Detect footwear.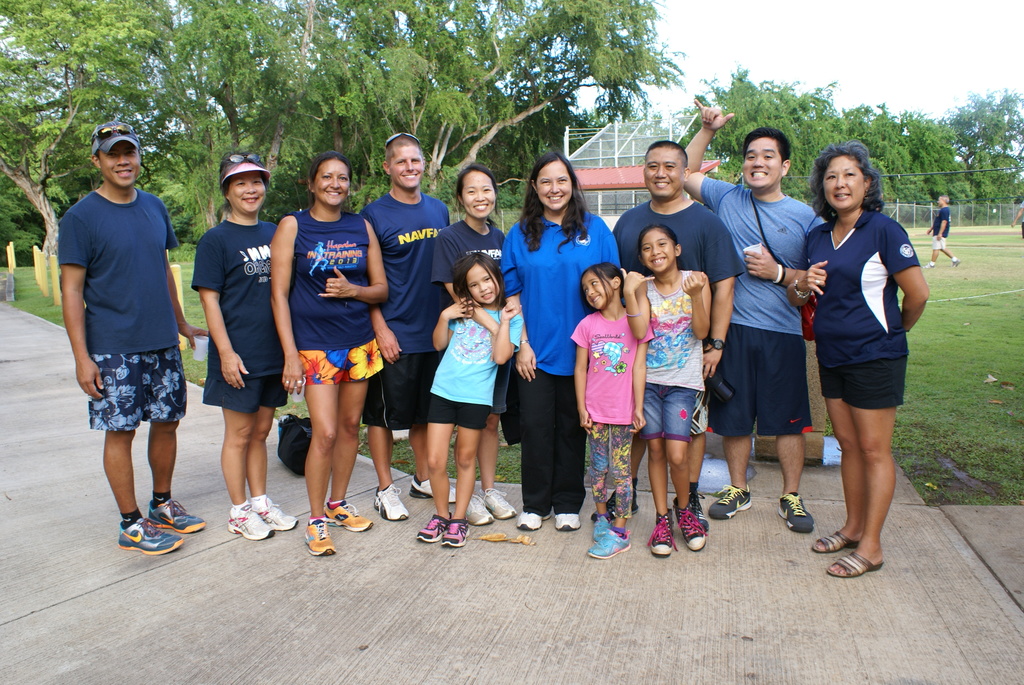
Detected at detection(671, 497, 703, 552).
